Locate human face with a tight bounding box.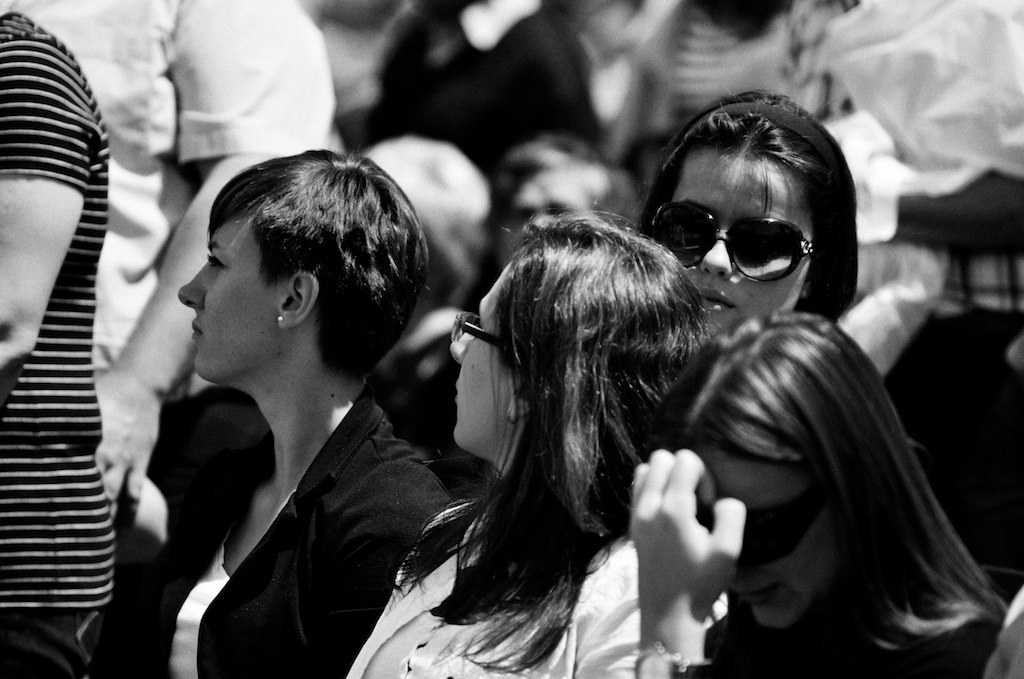
712,447,841,626.
